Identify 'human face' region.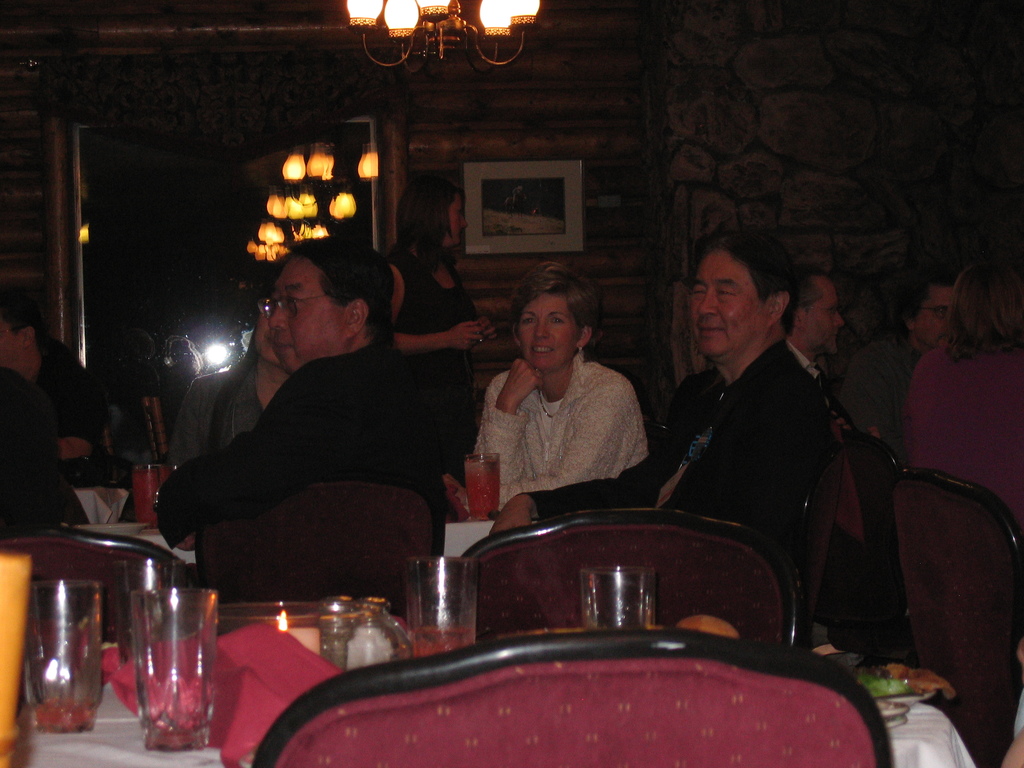
Region: crop(914, 287, 954, 342).
